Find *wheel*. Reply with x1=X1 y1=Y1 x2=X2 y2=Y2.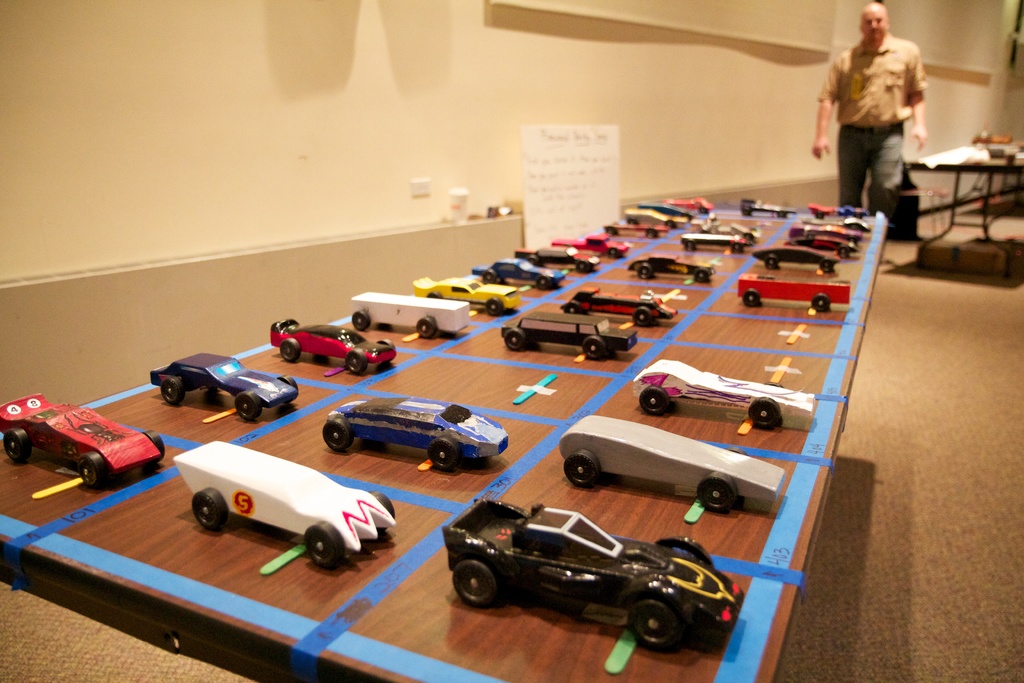
x1=299 y1=517 x2=348 y2=570.
